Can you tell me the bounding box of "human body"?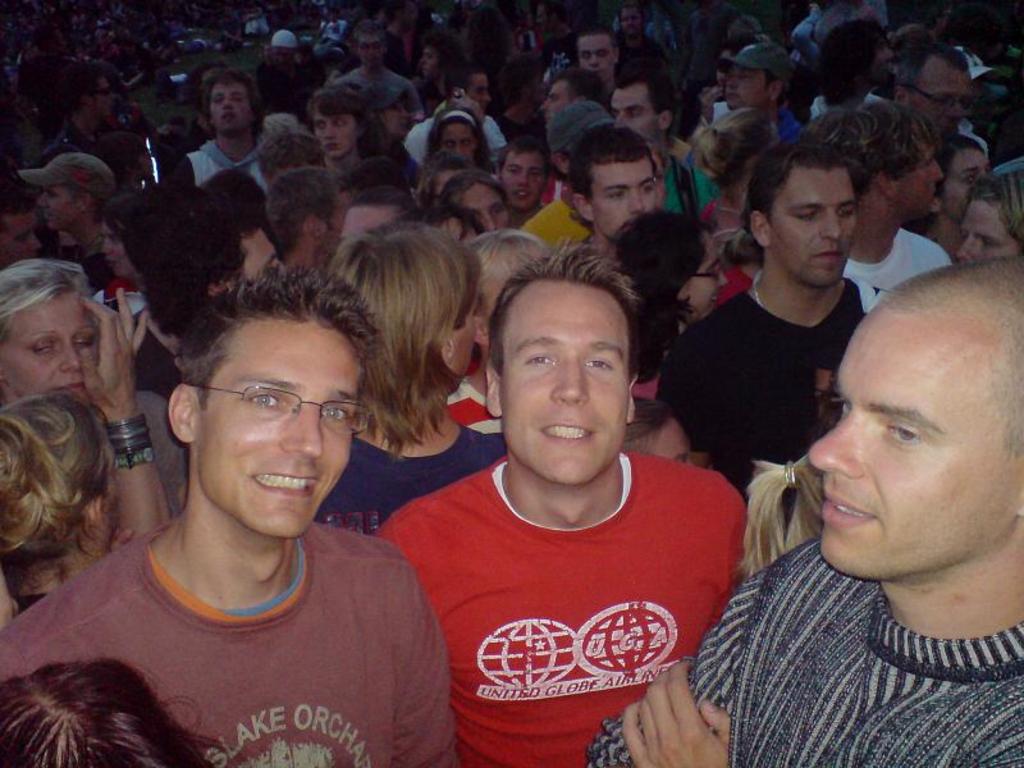
x1=588 y1=534 x2=1023 y2=767.
